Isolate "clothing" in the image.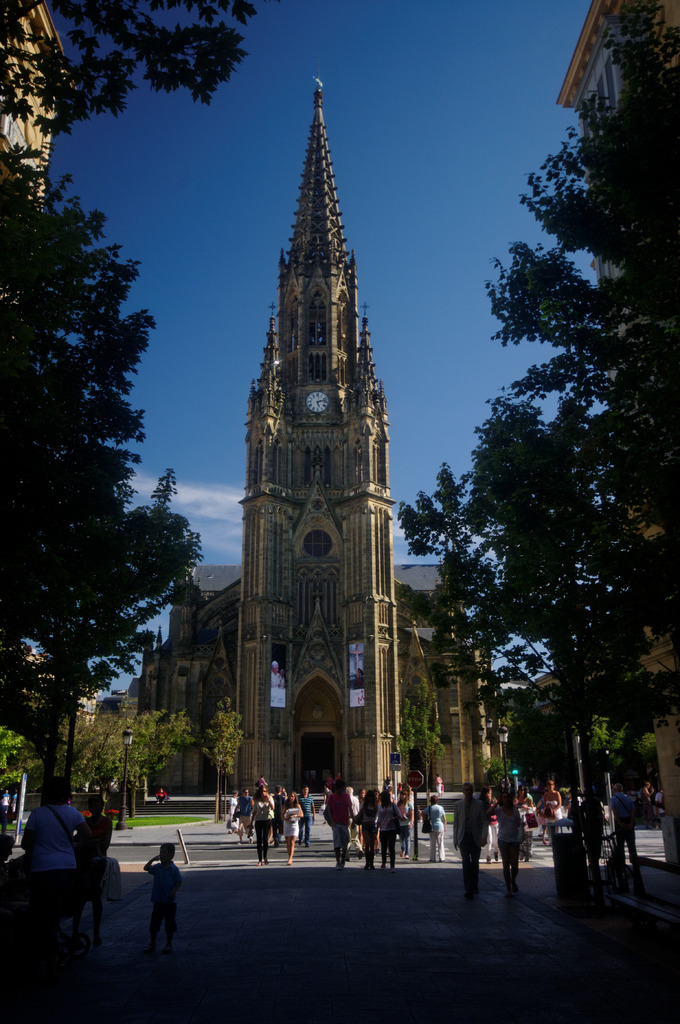
Isolated region: 231,796,252,833.
